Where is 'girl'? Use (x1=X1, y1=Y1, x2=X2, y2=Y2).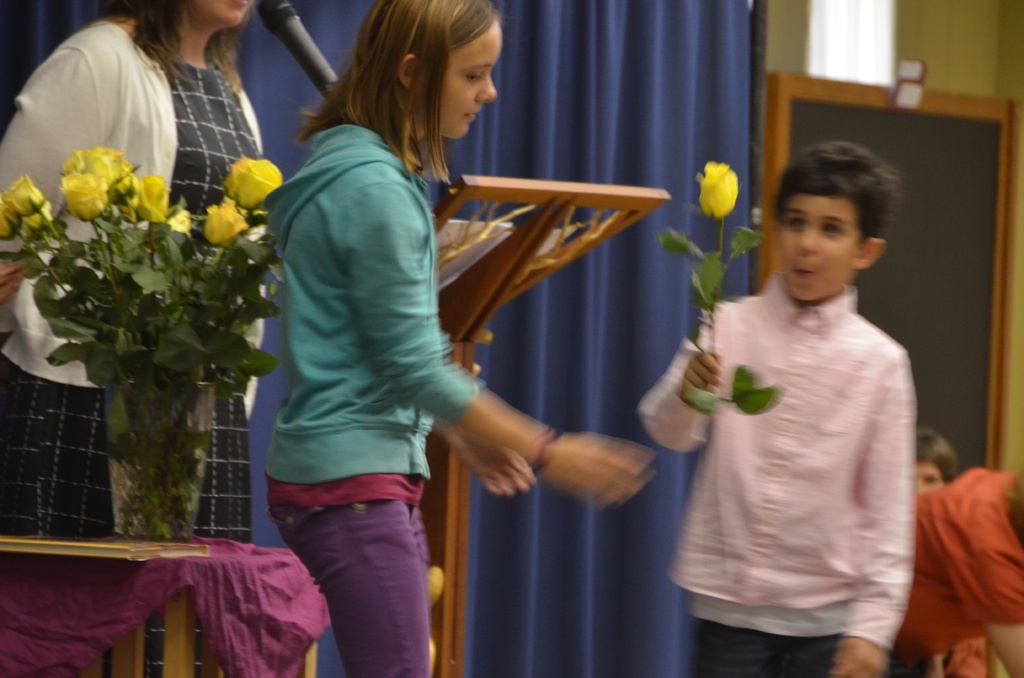
(x1=264, y1=0, x2=658, y2=677).
